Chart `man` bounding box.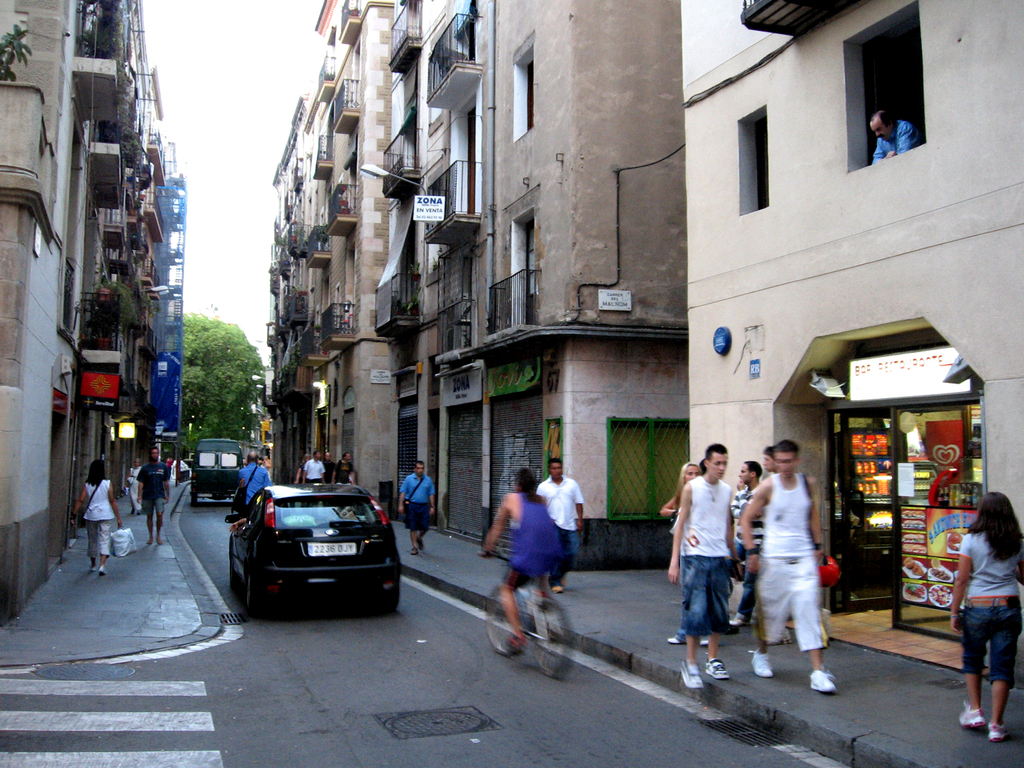
Charted: l=870, t=108, r=924, b=169.
